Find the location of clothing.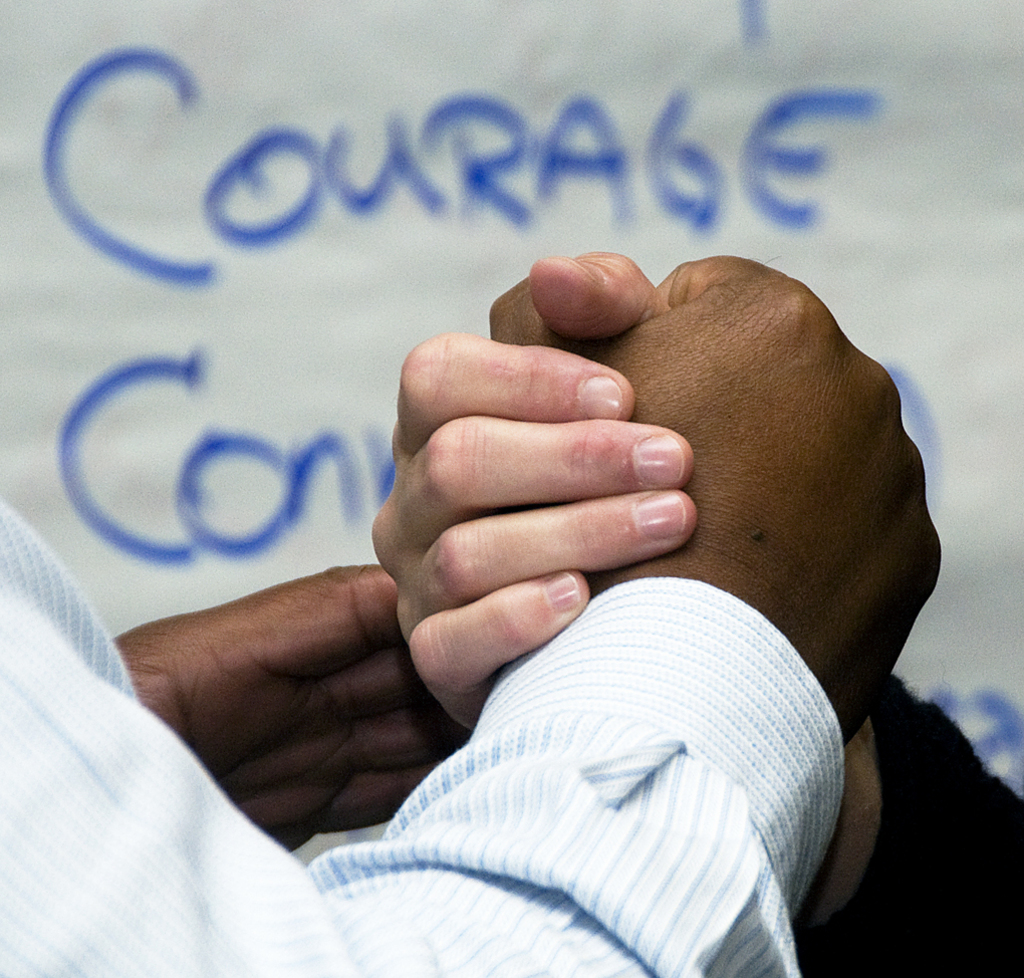
Location: (left=810, top=684, right=1021, bottom=977).
